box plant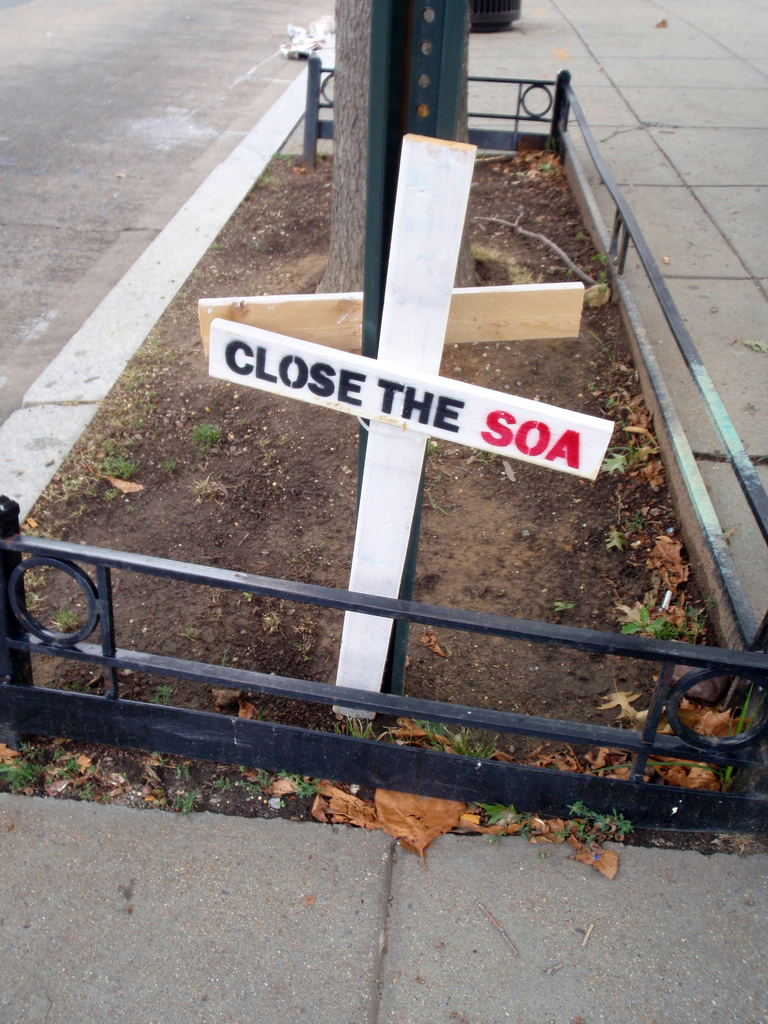
l=140, t=753, r=201, b=815
